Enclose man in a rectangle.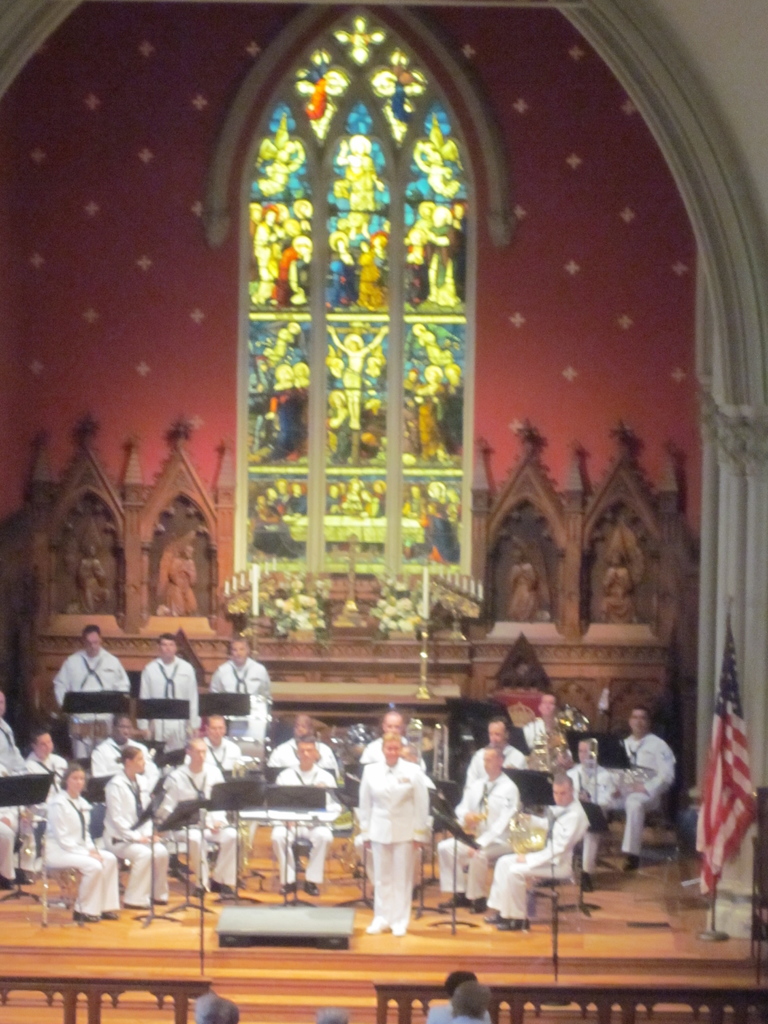
pyautogui.locateOnScreen(161, 732, 238, 895).
